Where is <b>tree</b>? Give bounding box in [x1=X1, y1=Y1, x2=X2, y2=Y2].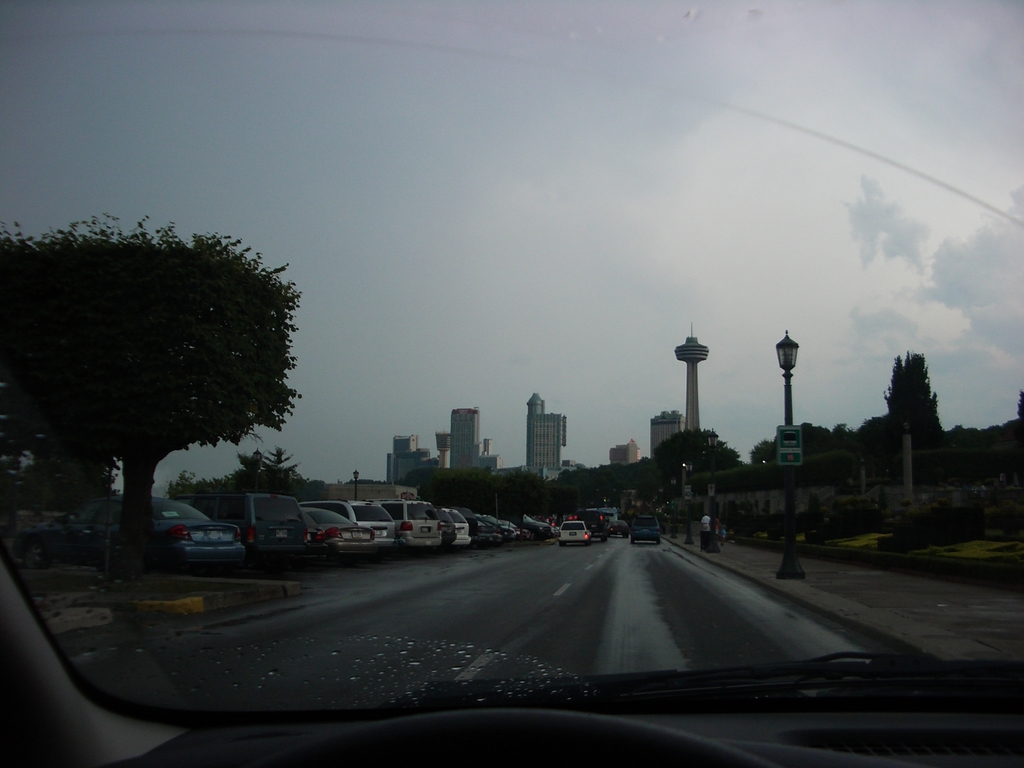
[x1=4, y1=209, x2=304, y2=577].
